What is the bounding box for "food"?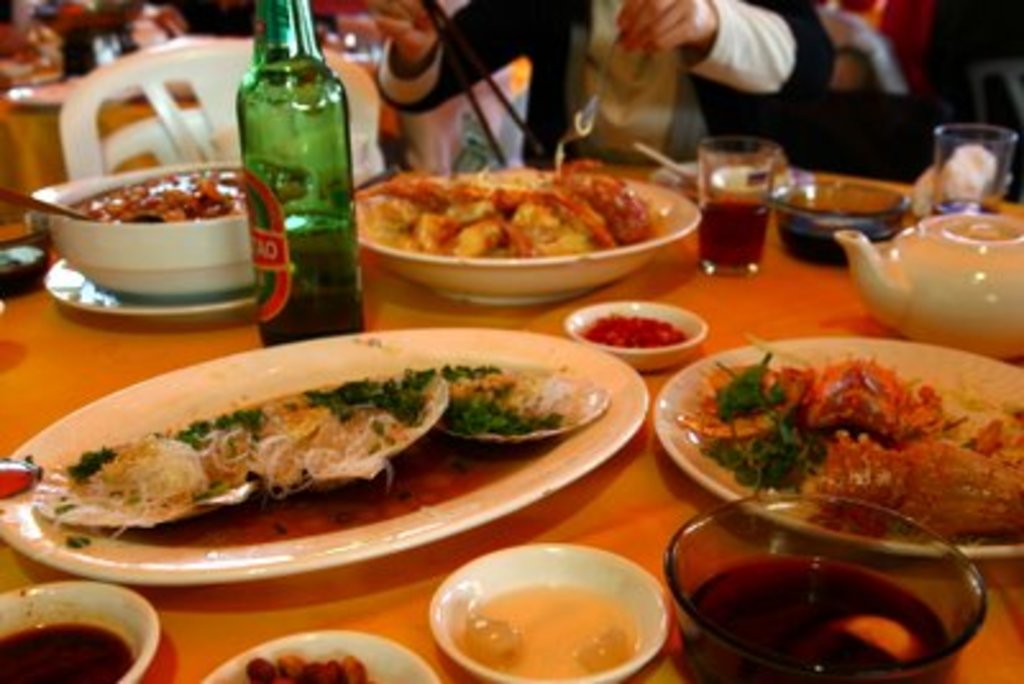
box=[681, 556, 955, 681].
